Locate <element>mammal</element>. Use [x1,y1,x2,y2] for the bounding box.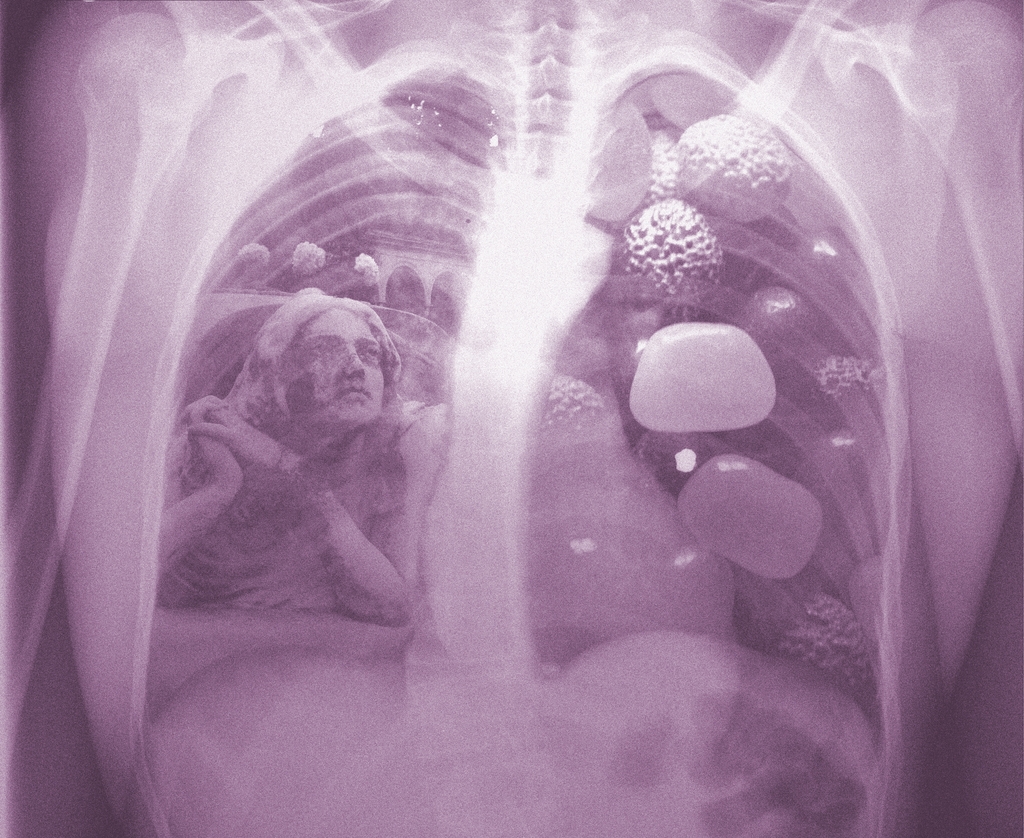
[129,257,466,679].
